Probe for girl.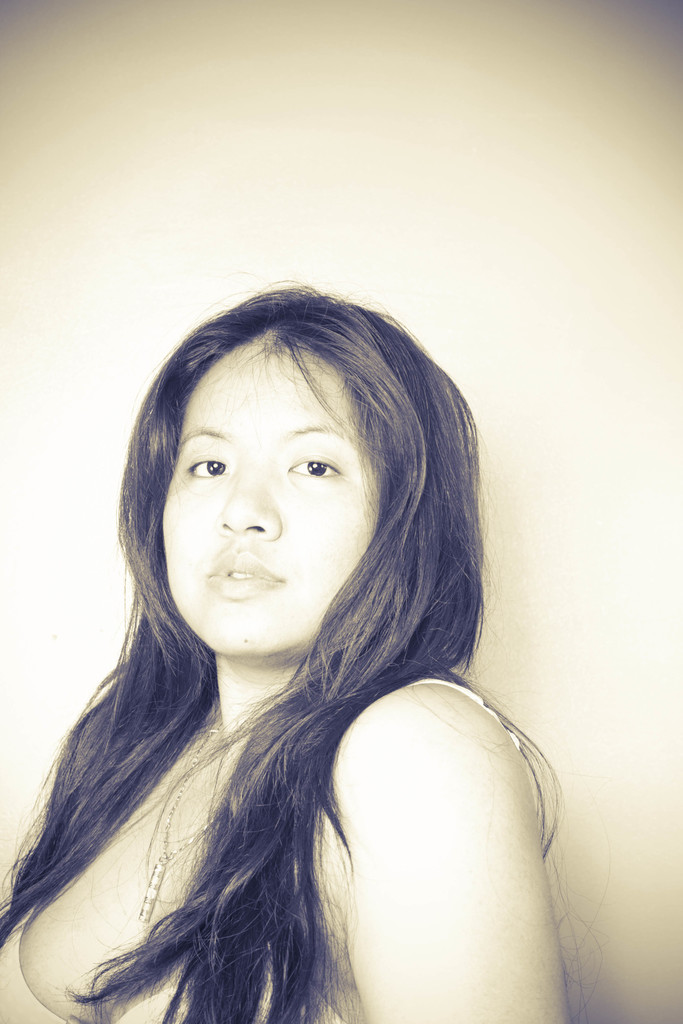
Probe result: {"x1": 0, "y1": 273, "x2": 610, "y2": 1023}.
